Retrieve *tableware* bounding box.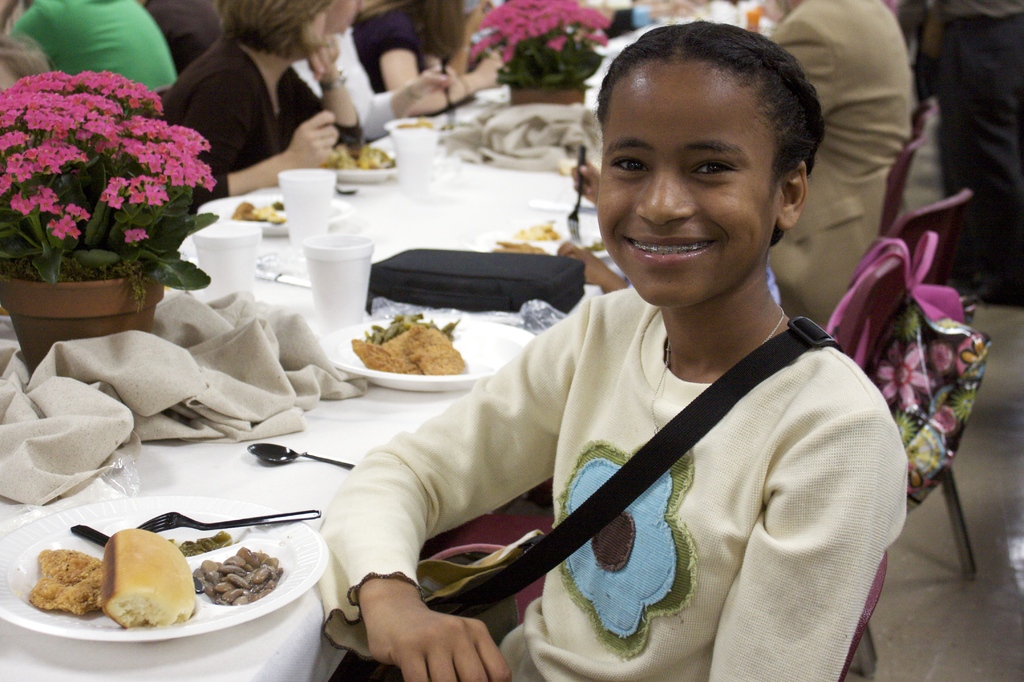
Bounding box: bbox(303, 229, 374, 328).
